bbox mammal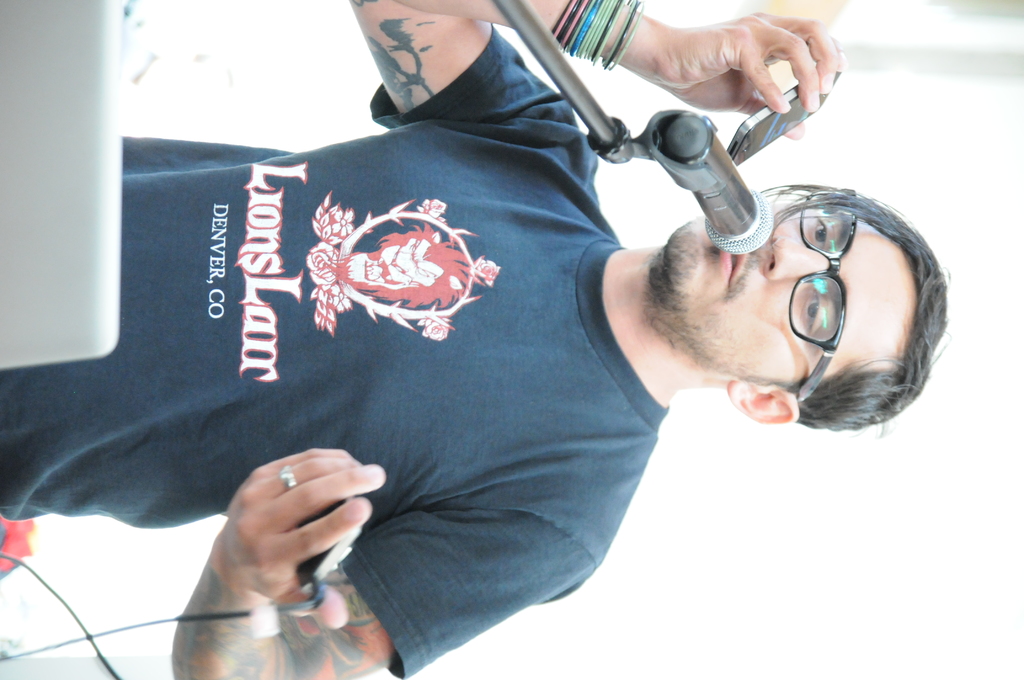
{"x1": 49, "y1": 0, "x2": 911, "y2": 679}
